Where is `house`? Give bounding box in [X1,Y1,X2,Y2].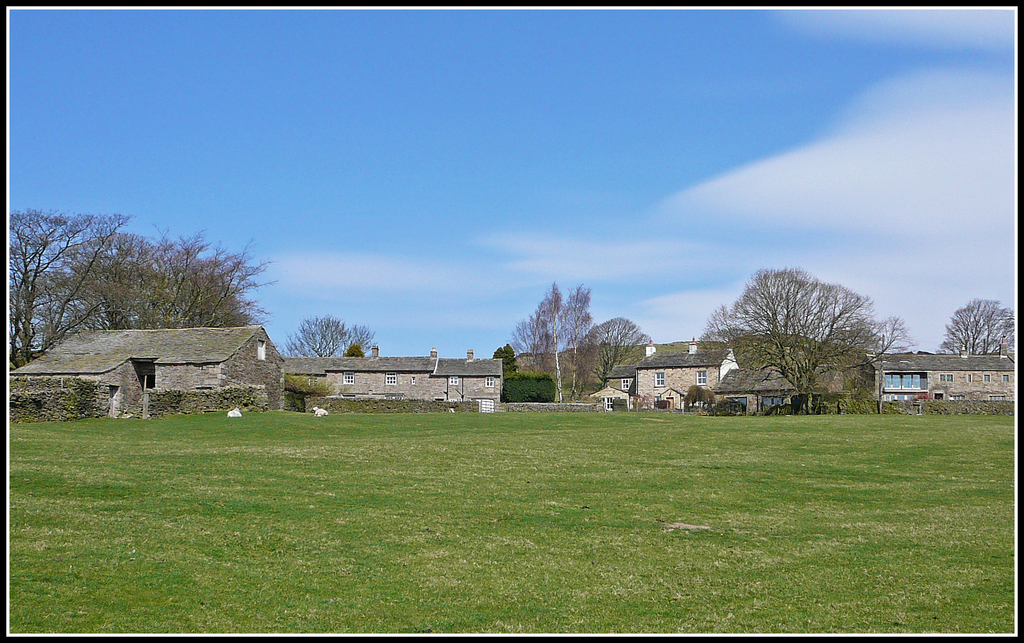
[10,326,289,419].
